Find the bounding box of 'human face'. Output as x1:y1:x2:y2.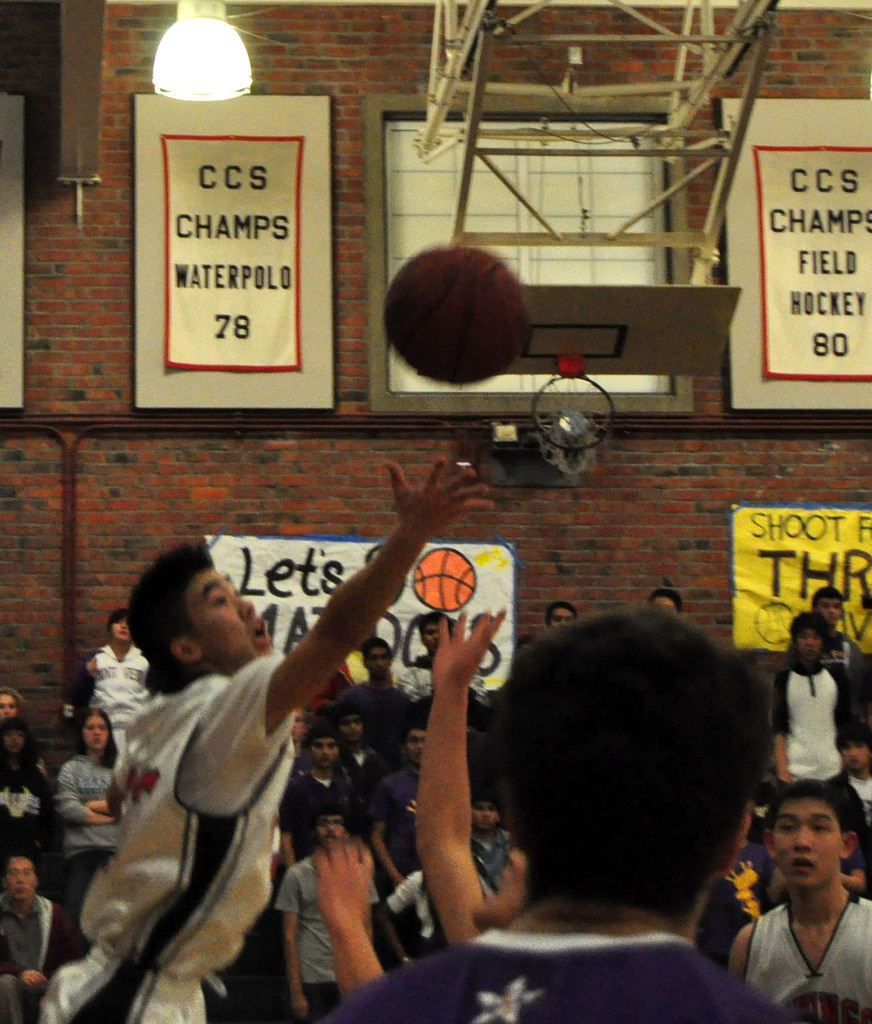
407:730:426:769.
